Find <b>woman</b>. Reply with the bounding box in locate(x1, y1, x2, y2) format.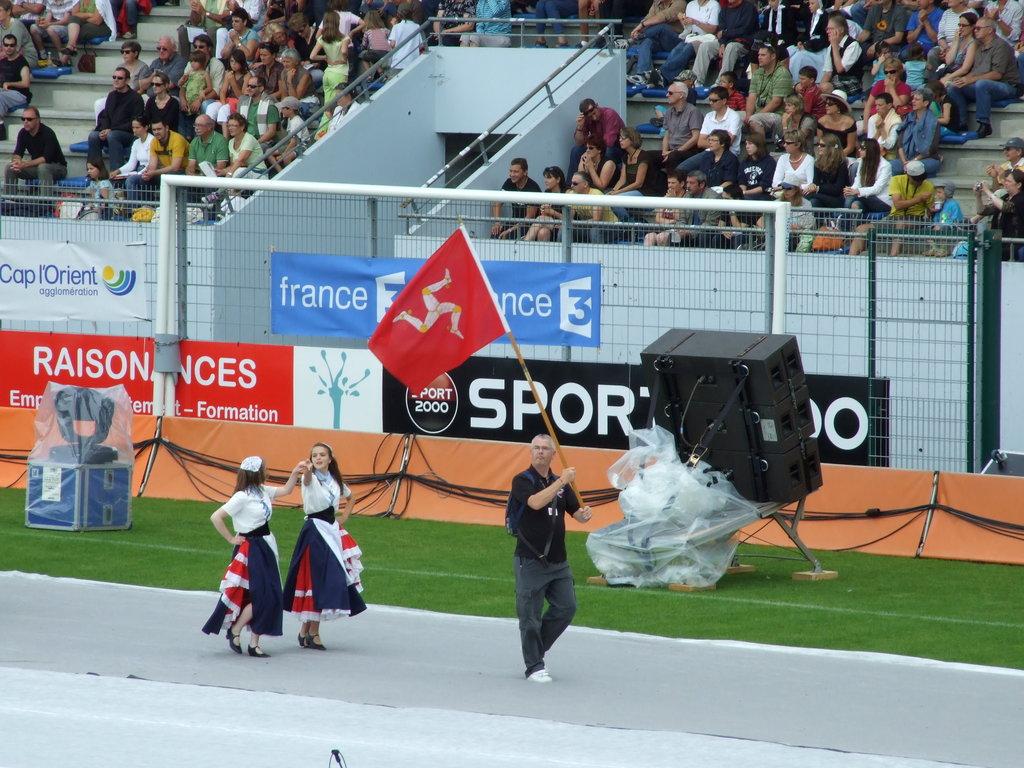
locate(937, 13, 975, 77).
